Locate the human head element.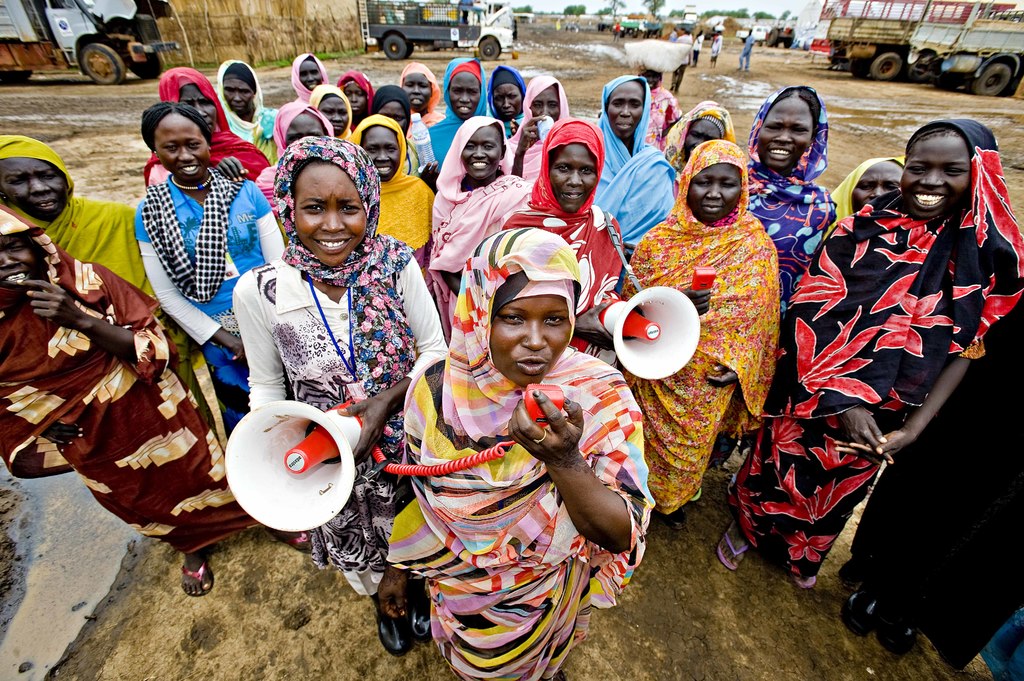
Element bbox: detection(369, 83, 410, 136).
